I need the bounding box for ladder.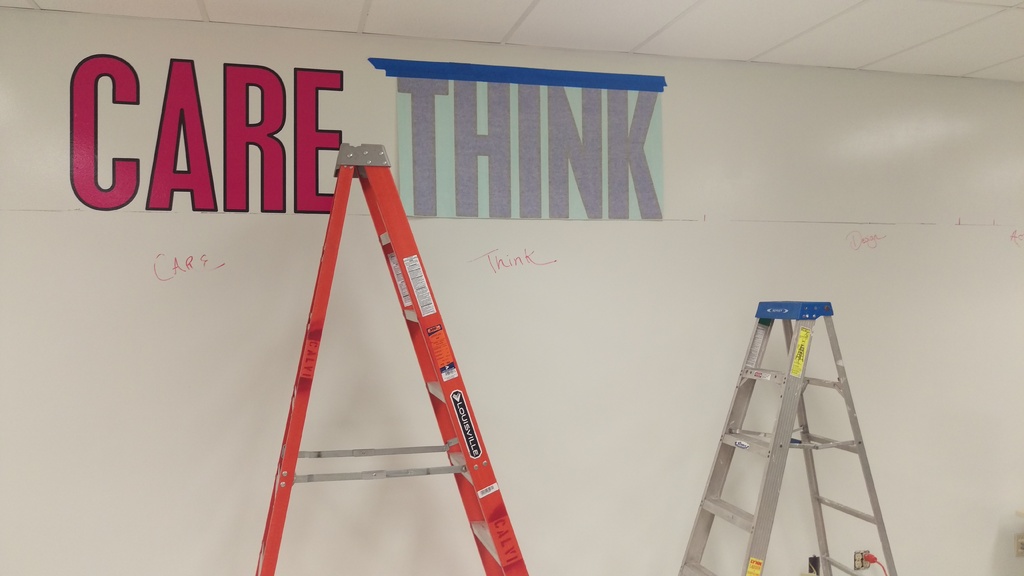
Here it is: [x1=672, y1=299, x2=900, y2=575].
